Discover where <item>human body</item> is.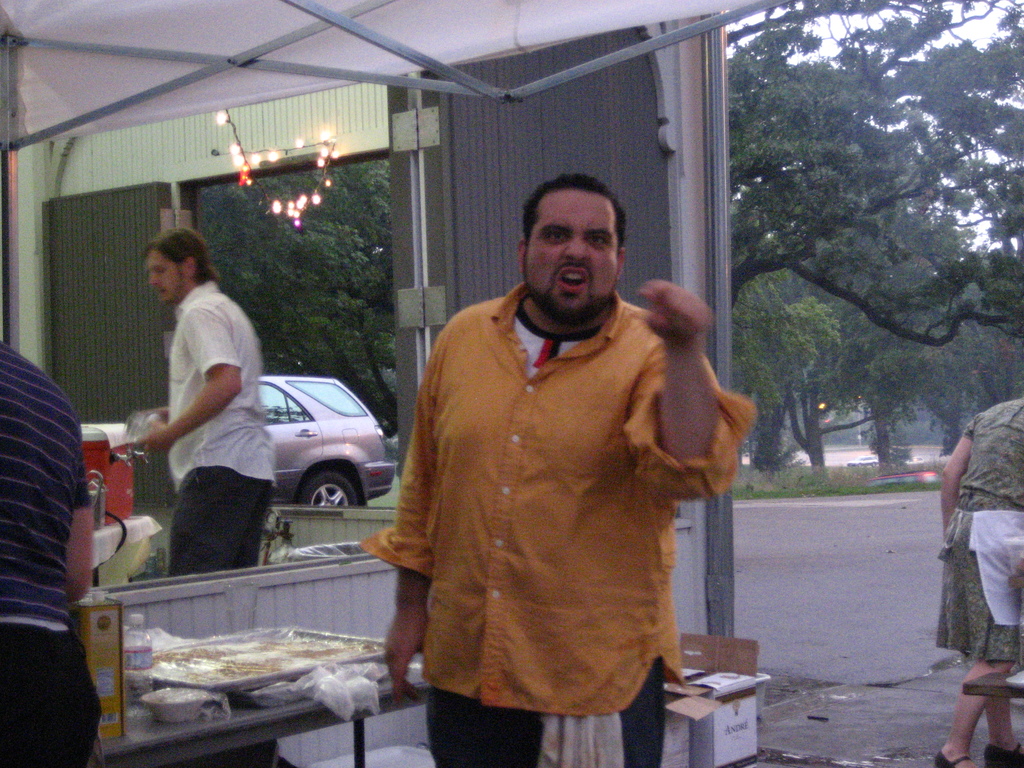
Discovered at [x1=0, y1=333, x2=104, y2=767].
